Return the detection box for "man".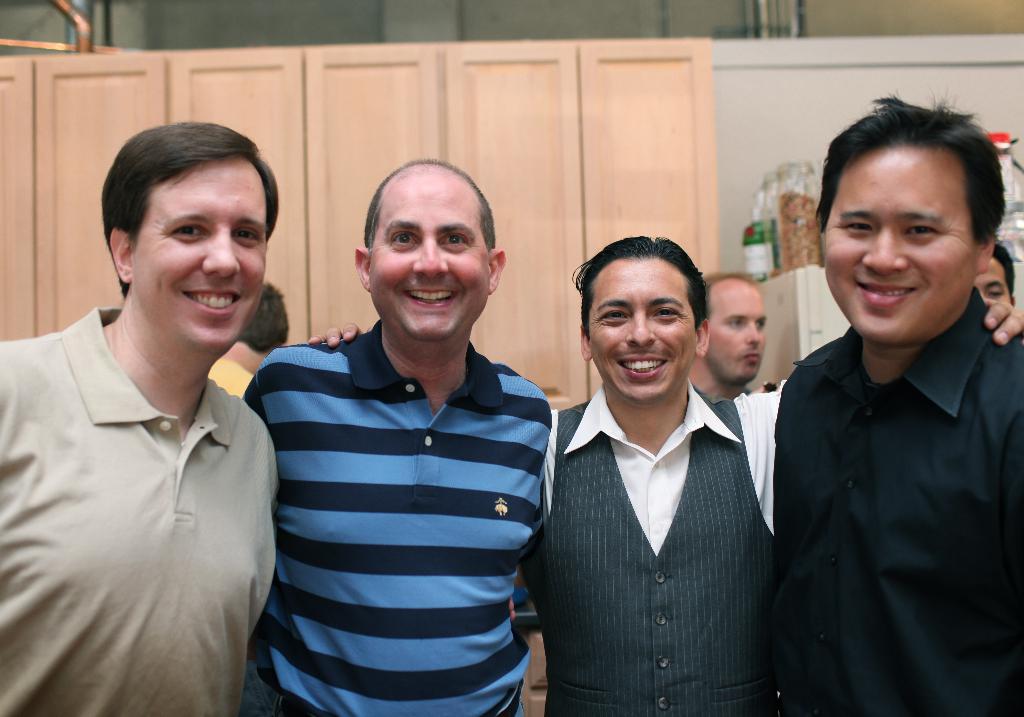
left=973, top=243, right=1016, bottom=307.
